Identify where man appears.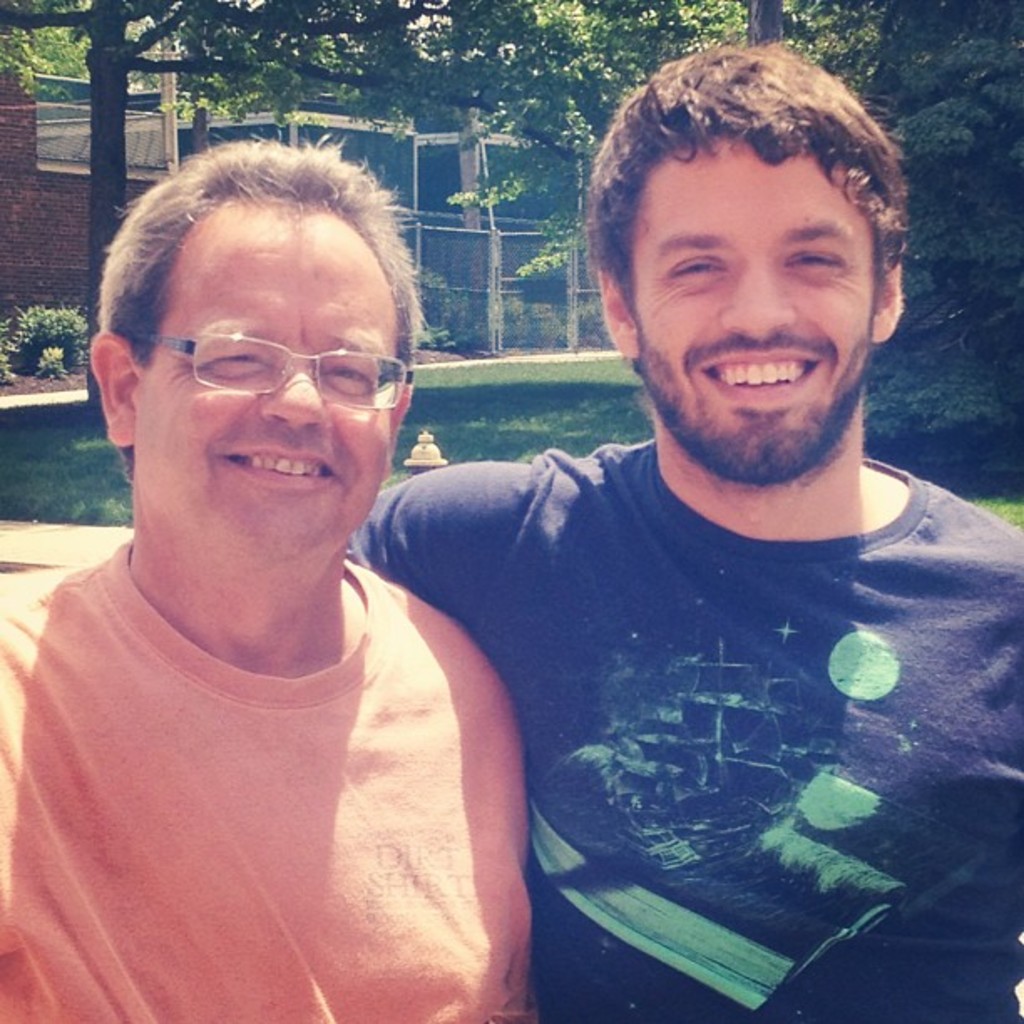
Appears at select_region(0, 131, 534, 1022).
